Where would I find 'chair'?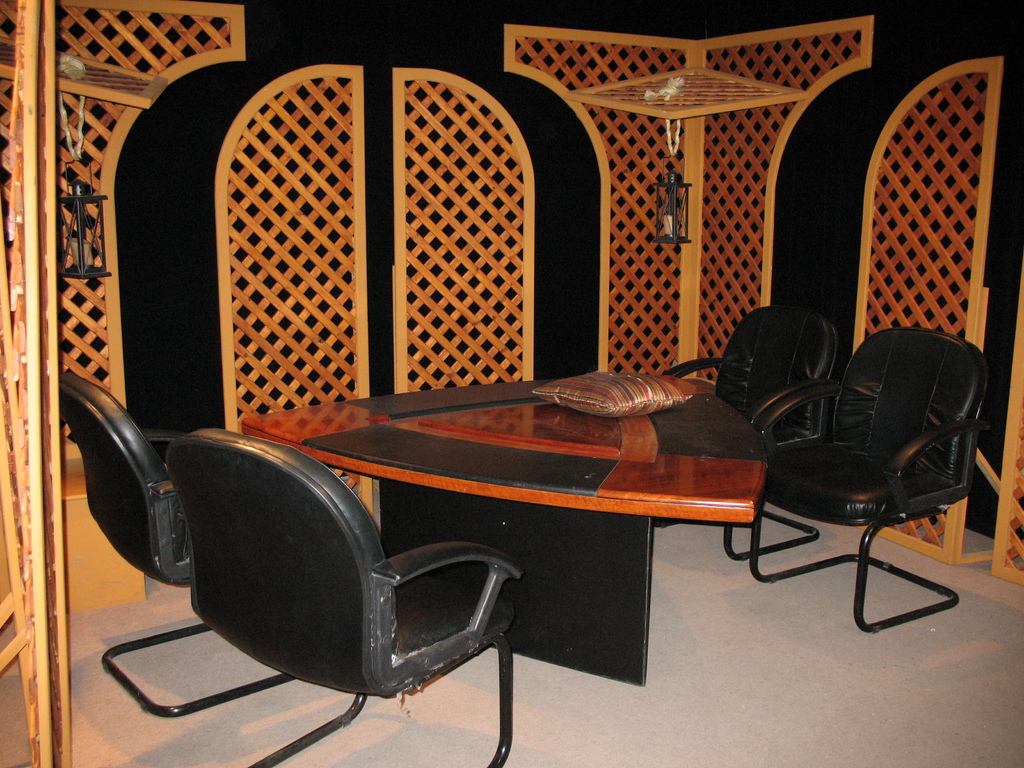
At 181:431:523:767.
